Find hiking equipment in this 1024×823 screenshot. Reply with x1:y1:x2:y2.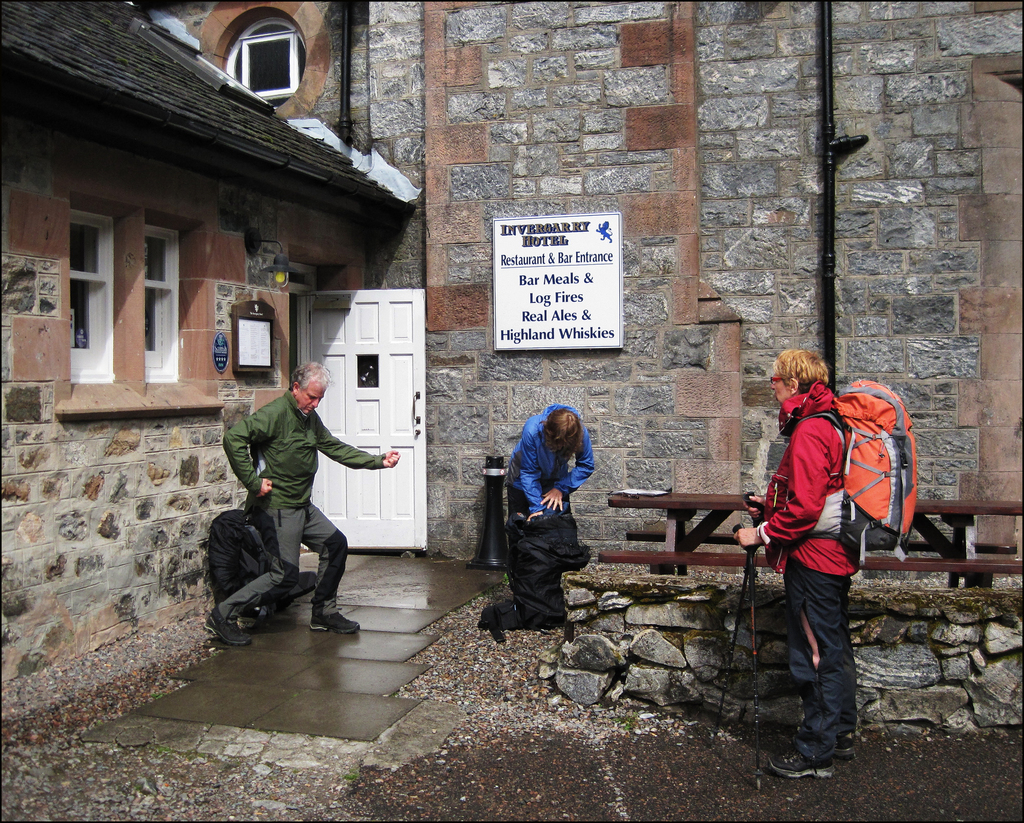
742:491:764:730.
